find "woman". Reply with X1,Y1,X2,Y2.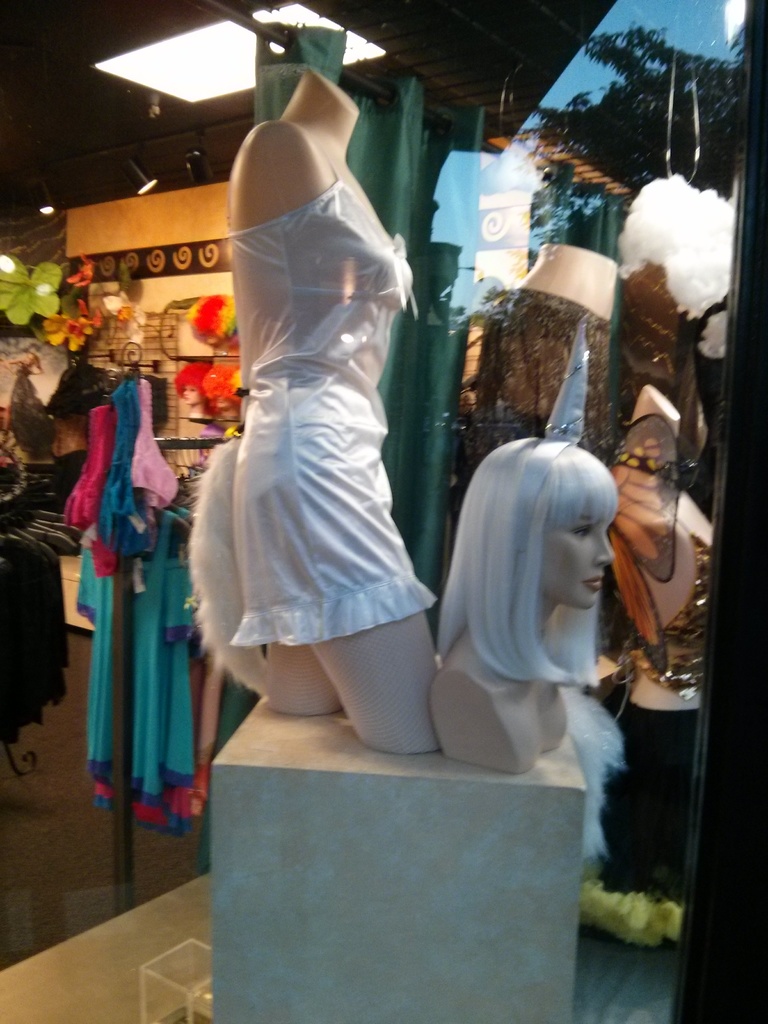
180,64,444,729.
